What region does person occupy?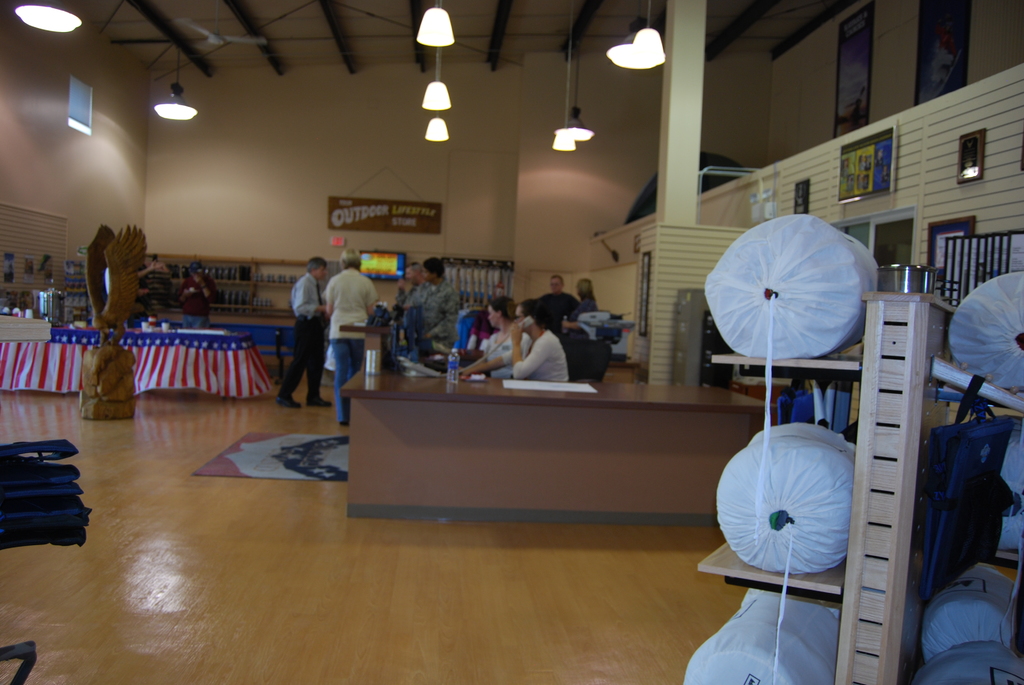
detection(562, 274, 596, 327).
